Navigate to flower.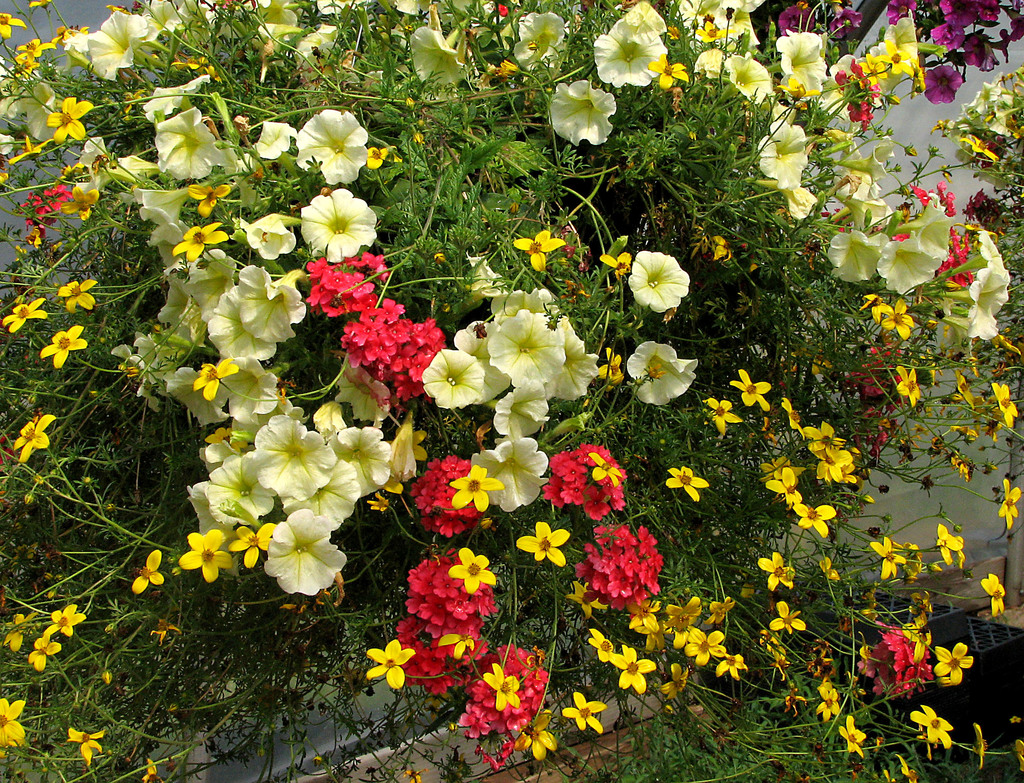
Navigation target: Rect(887, 197, 955, 302).
